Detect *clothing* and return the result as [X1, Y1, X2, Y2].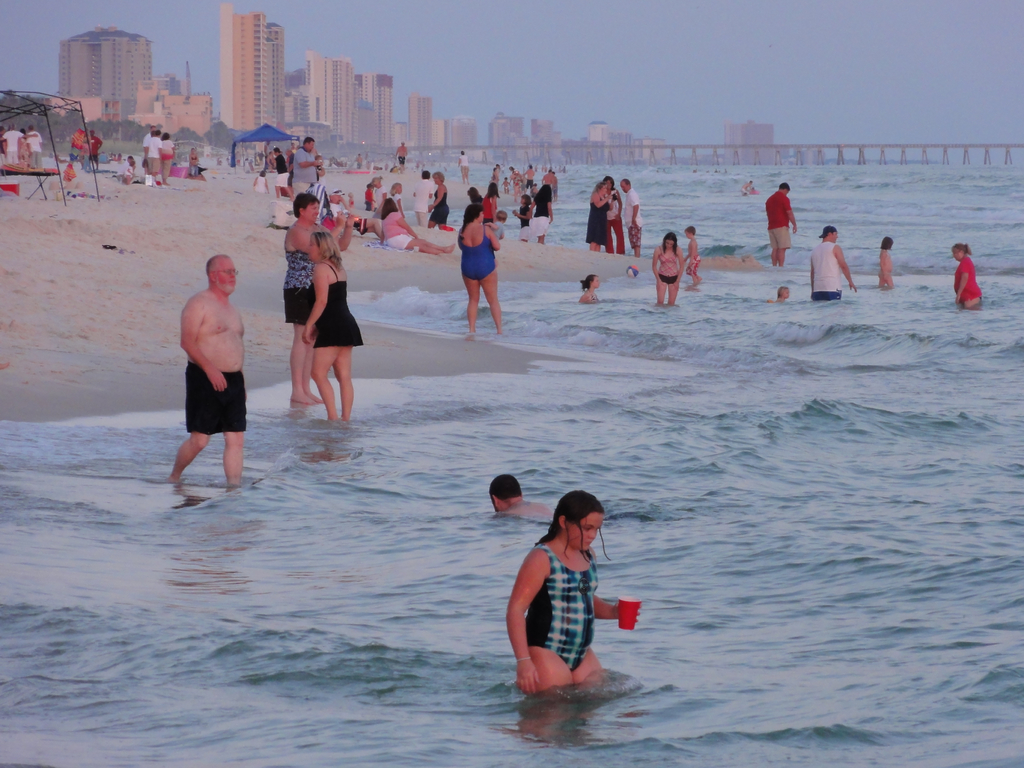
[316, 260, 362, 344].
